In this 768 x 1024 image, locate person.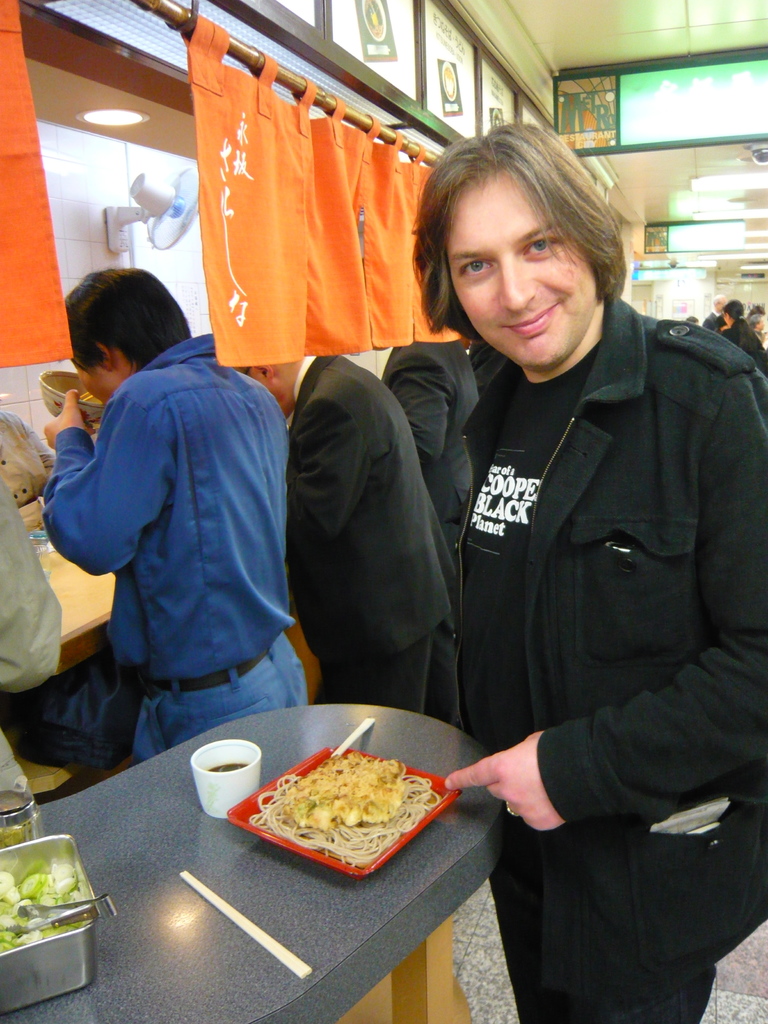
Bounding box: bbox=[394, 88, 750, 990].
